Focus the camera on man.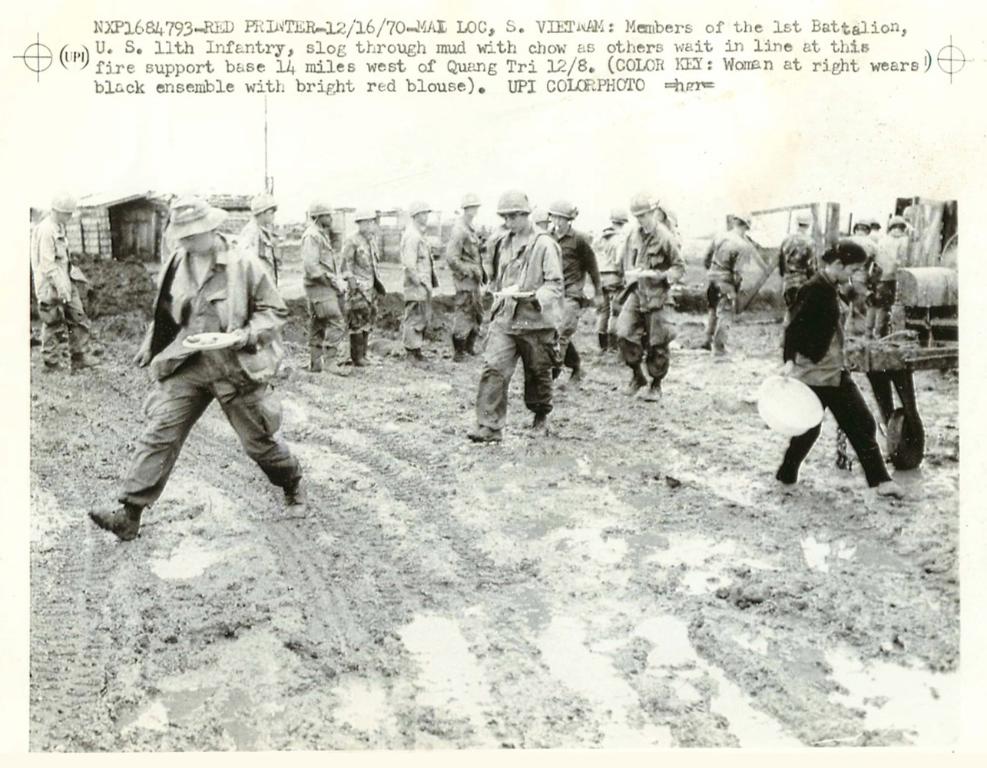
Focus region: rect(89, 195, 314, 551).
